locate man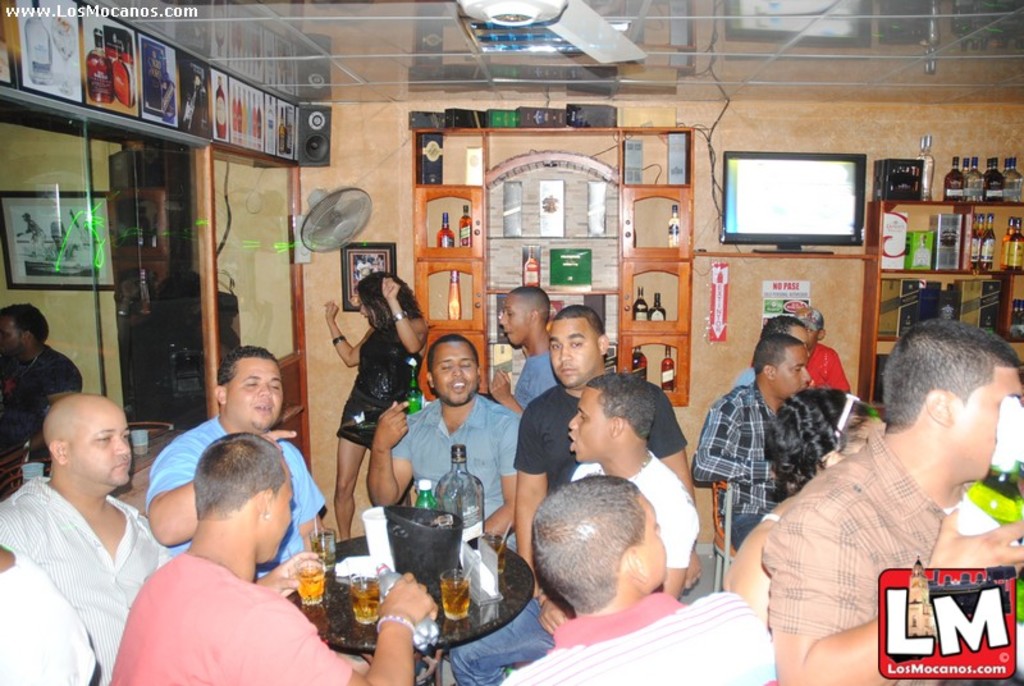
select_region(489, 284, 559, 416)
